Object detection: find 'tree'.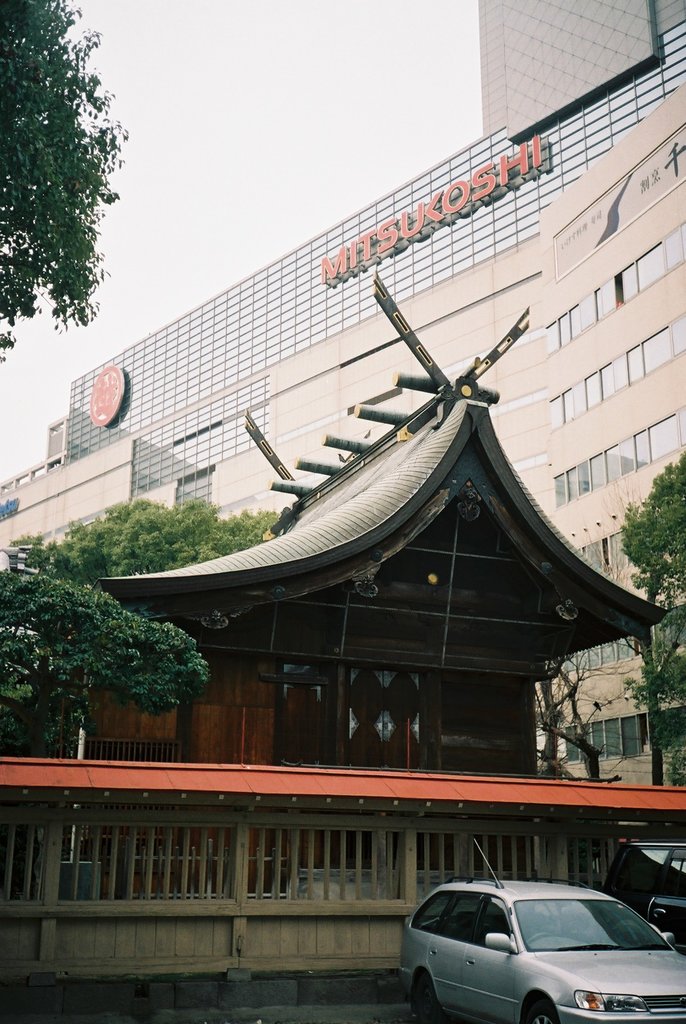
Rect(21, 495, 285, 582).
